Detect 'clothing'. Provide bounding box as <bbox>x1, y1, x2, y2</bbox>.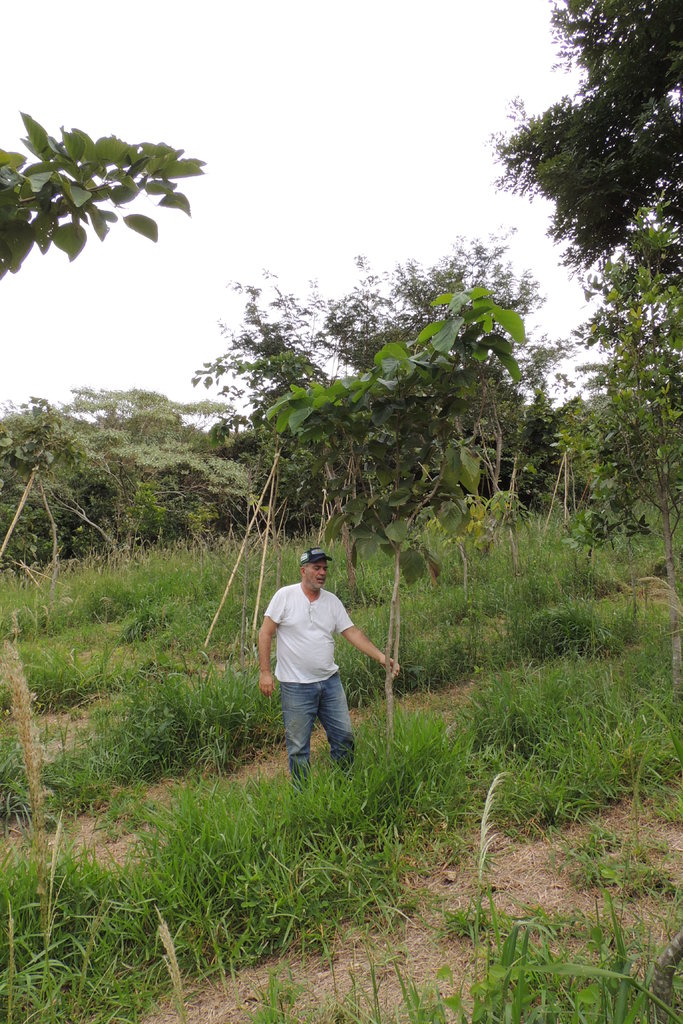
<bbox>268, 567, 380, 772</bbox>.
